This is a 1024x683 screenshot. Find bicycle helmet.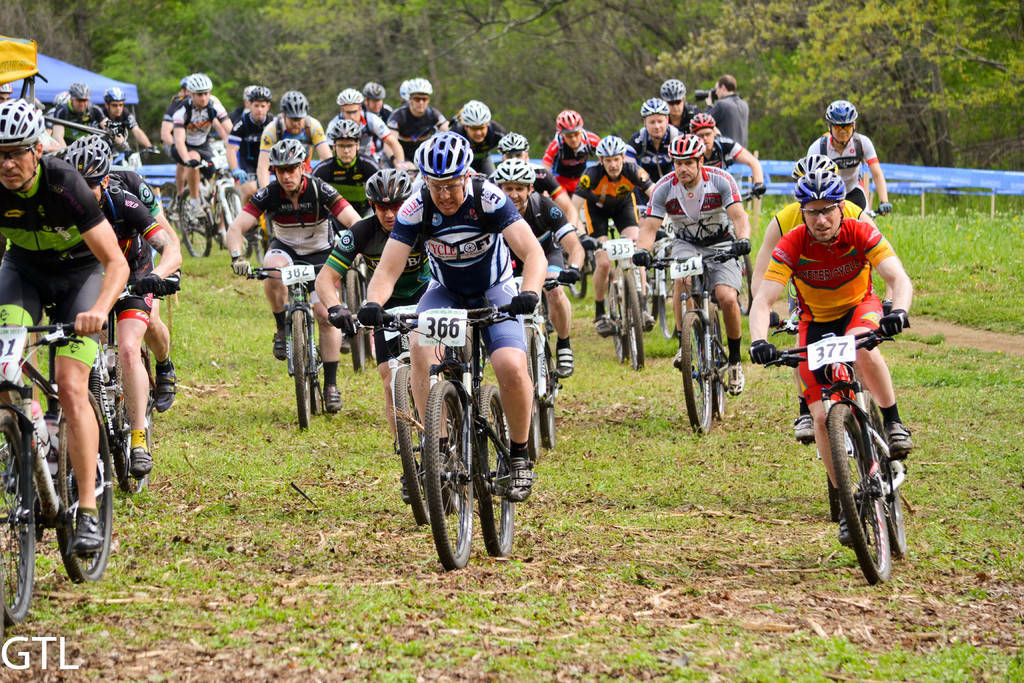
Bounding box: left=0, top=97, right=45, bottom=149.
